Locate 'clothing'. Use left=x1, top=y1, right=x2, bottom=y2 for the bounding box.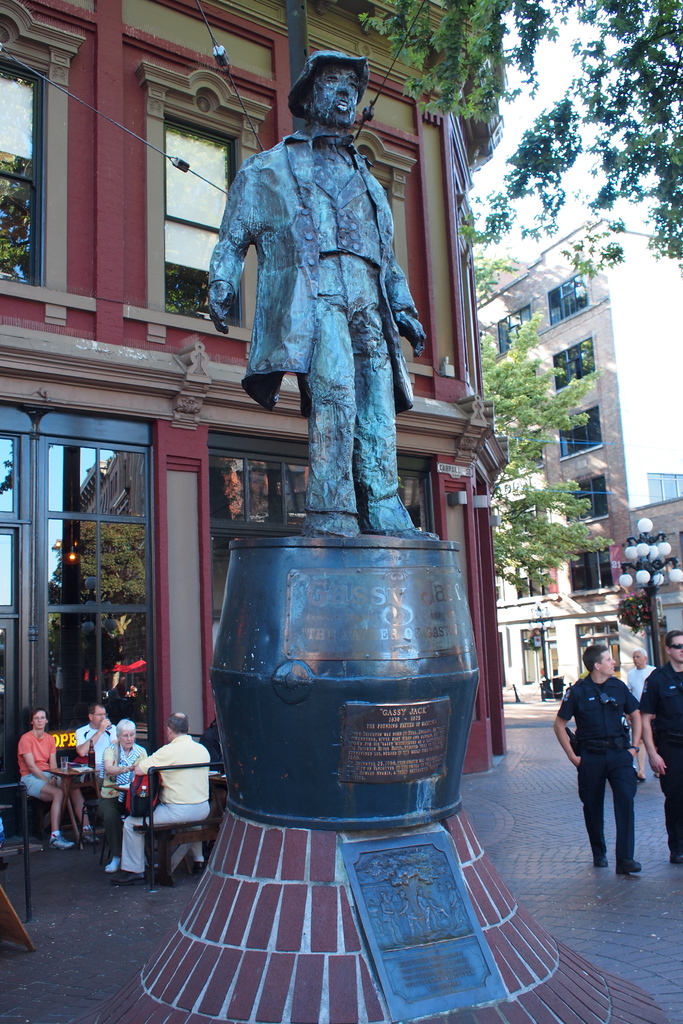
left=76, top=719, right=121, bottom=781.
